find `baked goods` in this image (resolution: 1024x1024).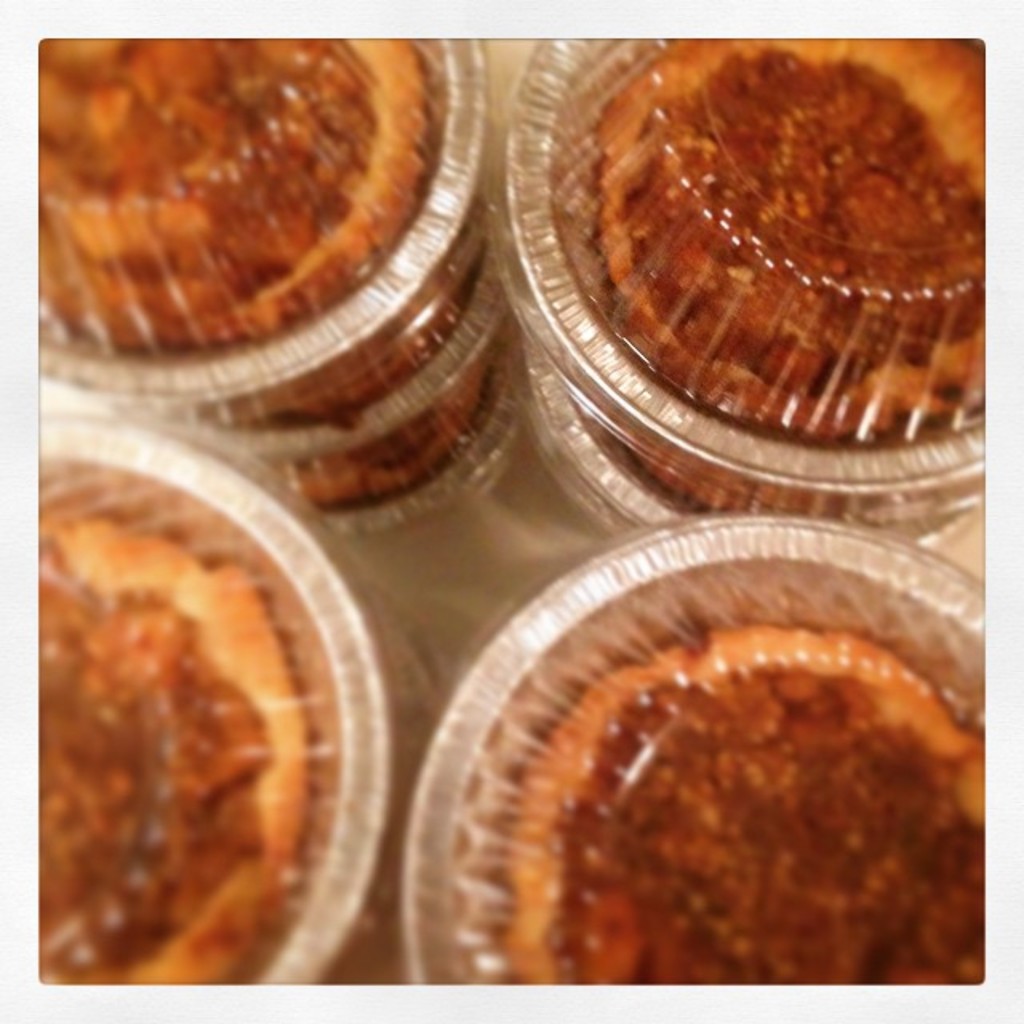
501, 627, 974, 990.
